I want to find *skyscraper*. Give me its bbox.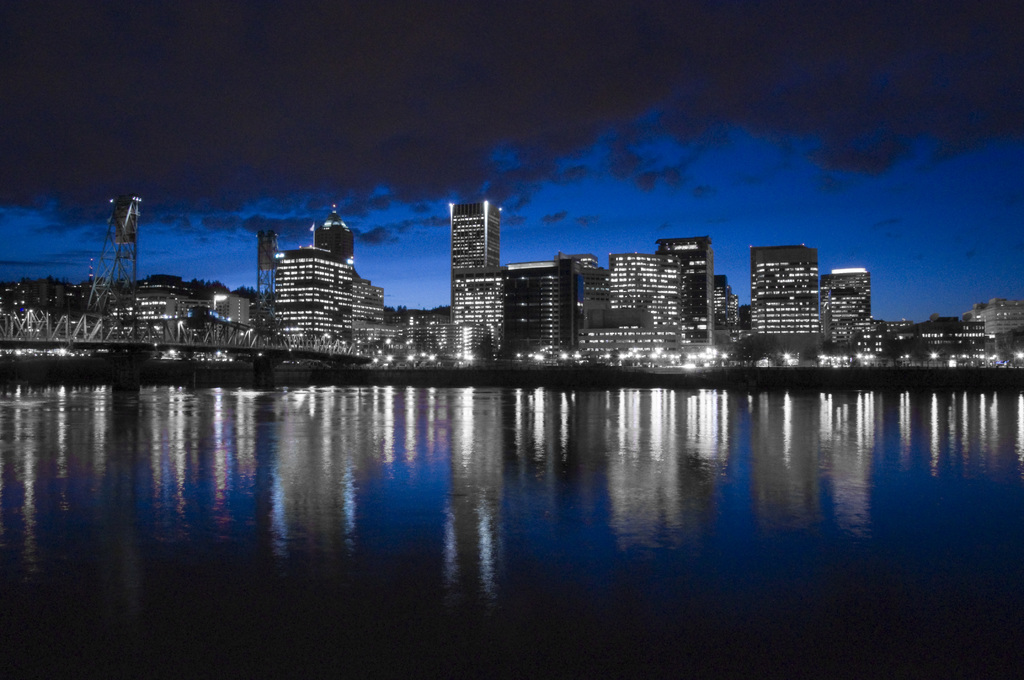
box(808, 266, 868, 349).
